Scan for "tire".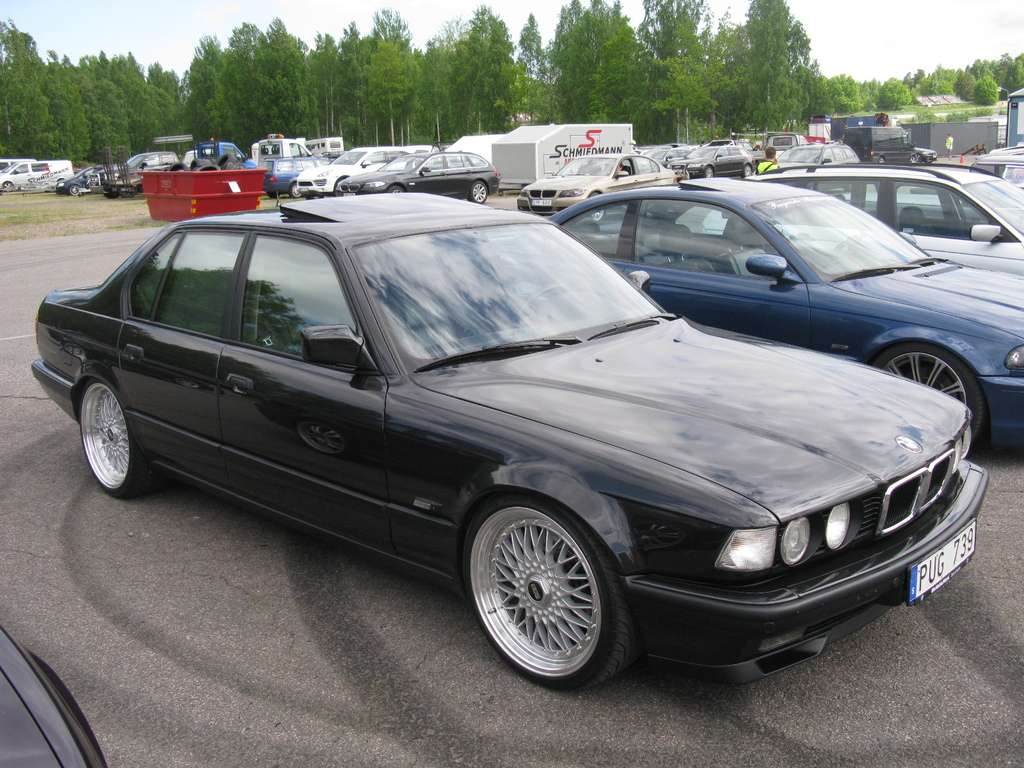
Scan result: locate(461, 496, 634, 692).
